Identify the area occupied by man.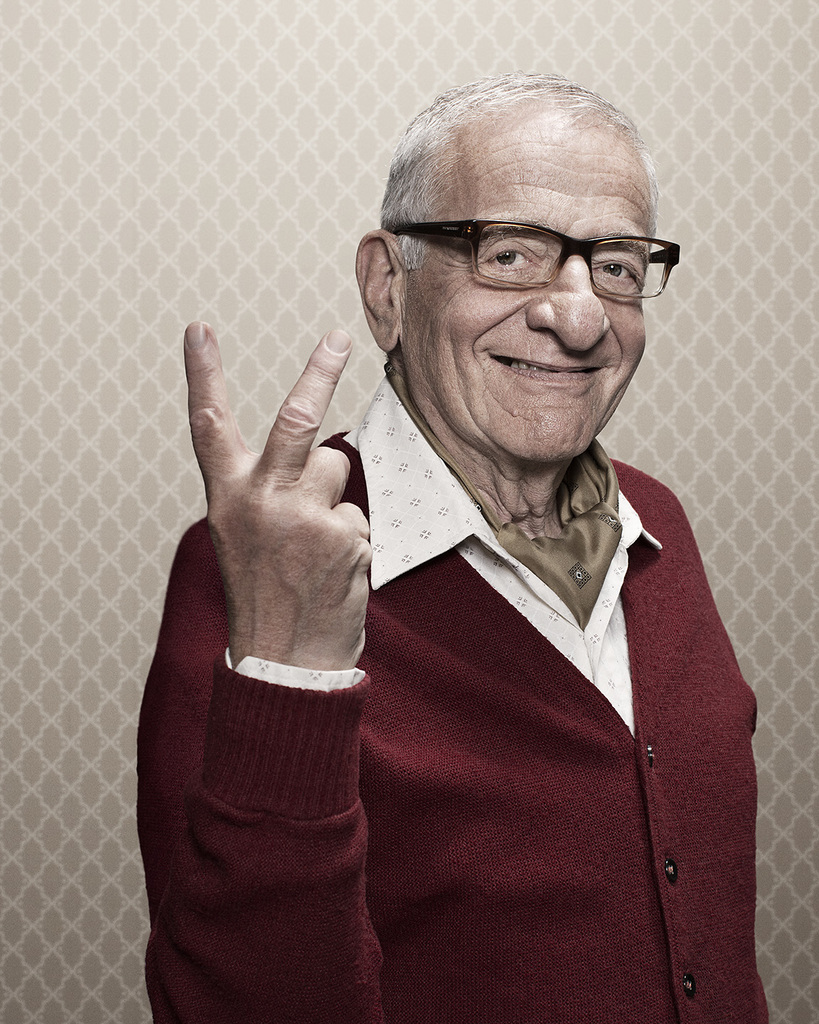
Area: select_region(146, 65, 802, 1005).
